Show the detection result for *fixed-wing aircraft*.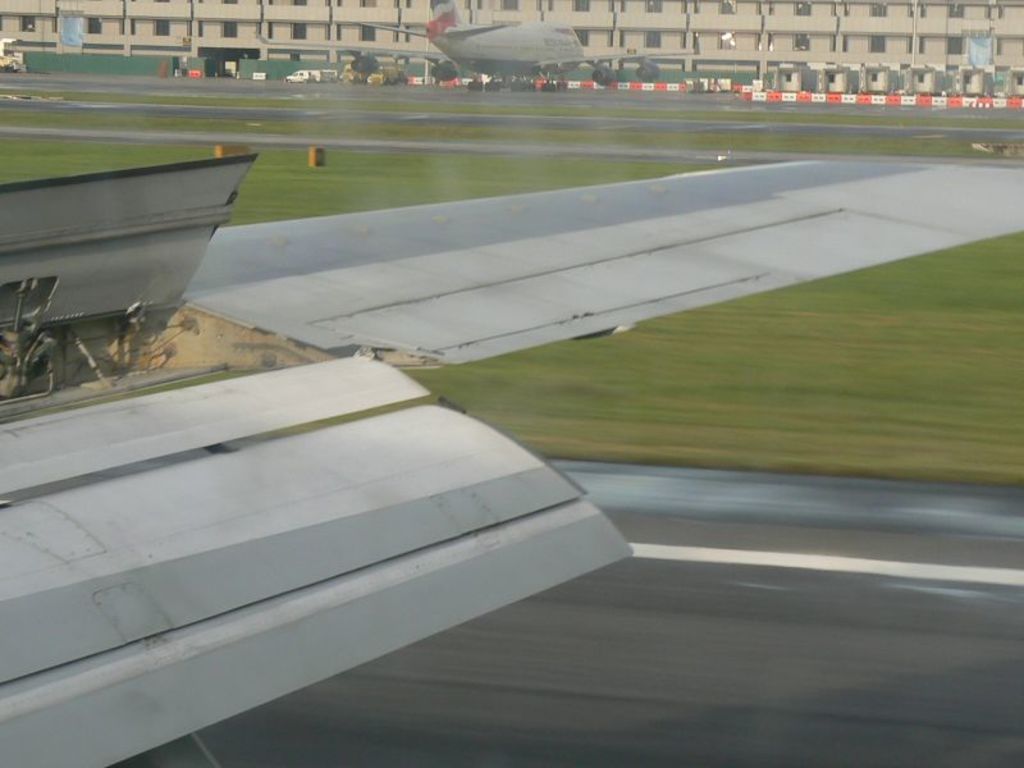
BBox(242, 1, 698, 87).
